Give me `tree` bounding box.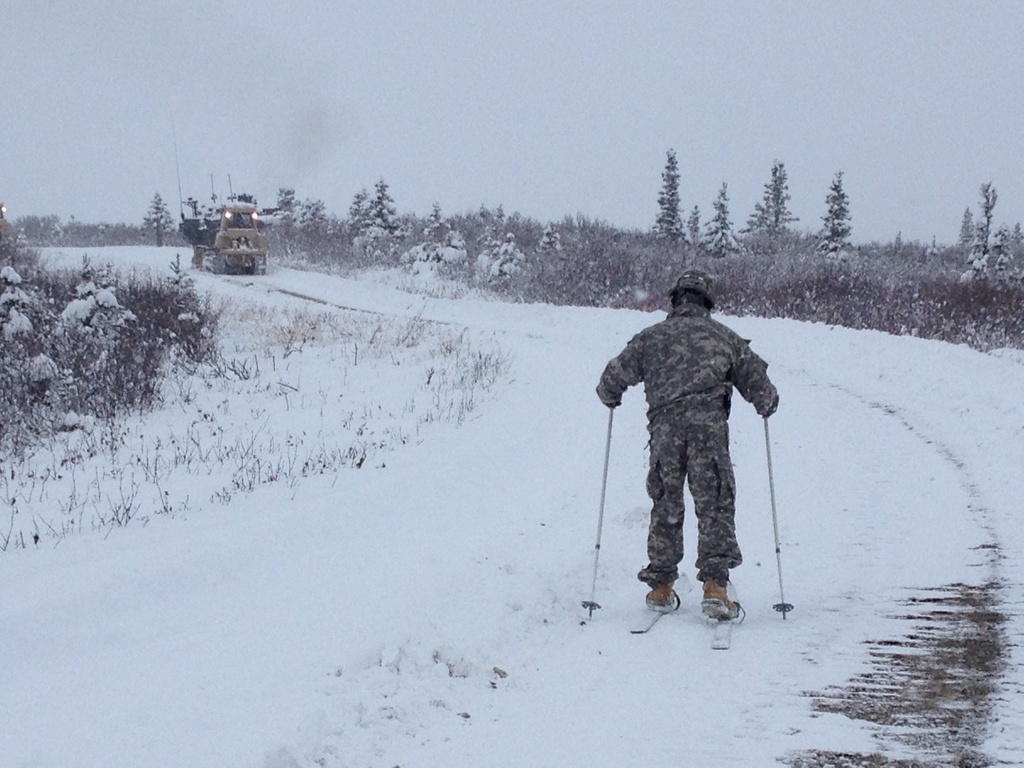
locate(961, 180, 1012, 300).
